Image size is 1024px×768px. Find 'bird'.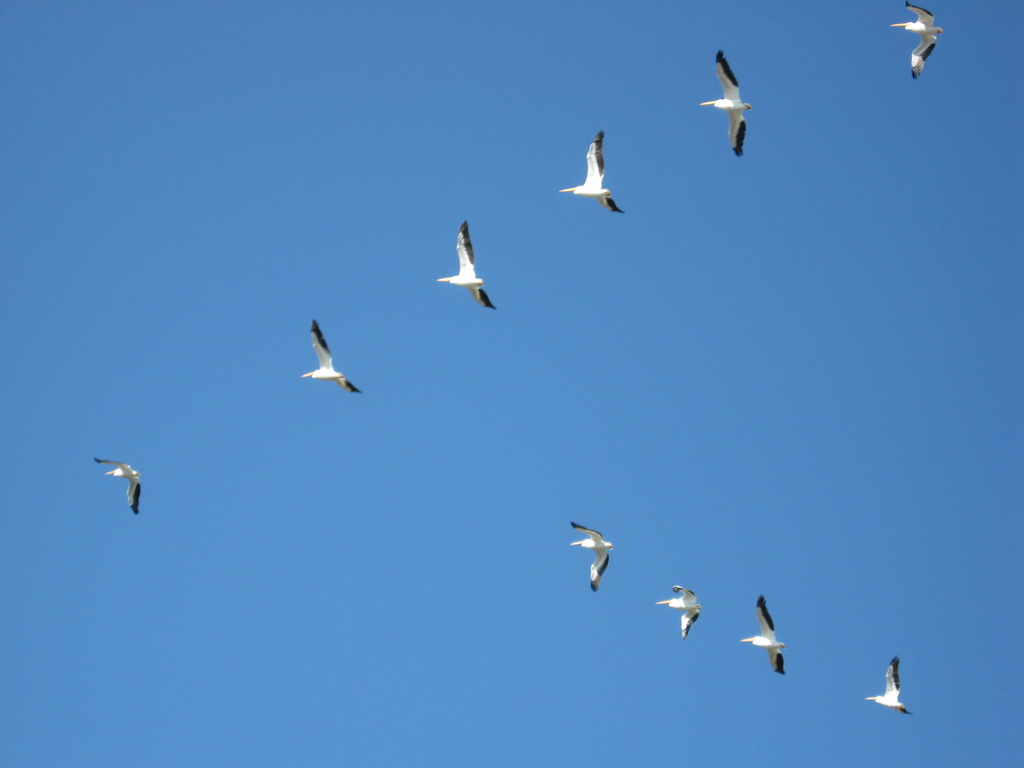
bbox=(657, 588, 710, 644).
